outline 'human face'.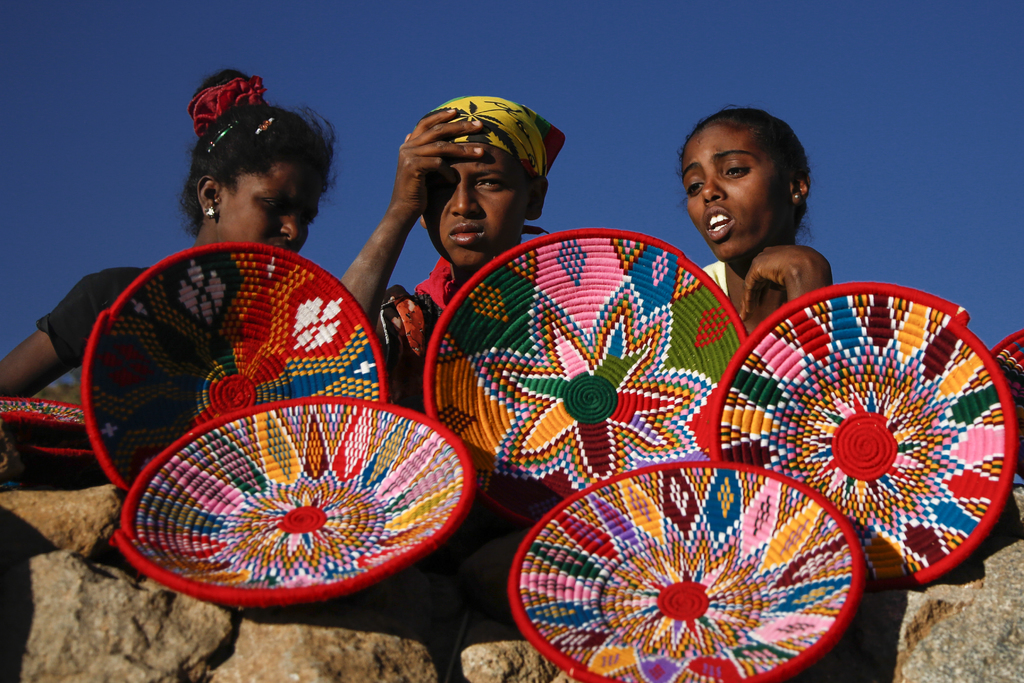
Outline: Rect(681, 126, 787, 258).
